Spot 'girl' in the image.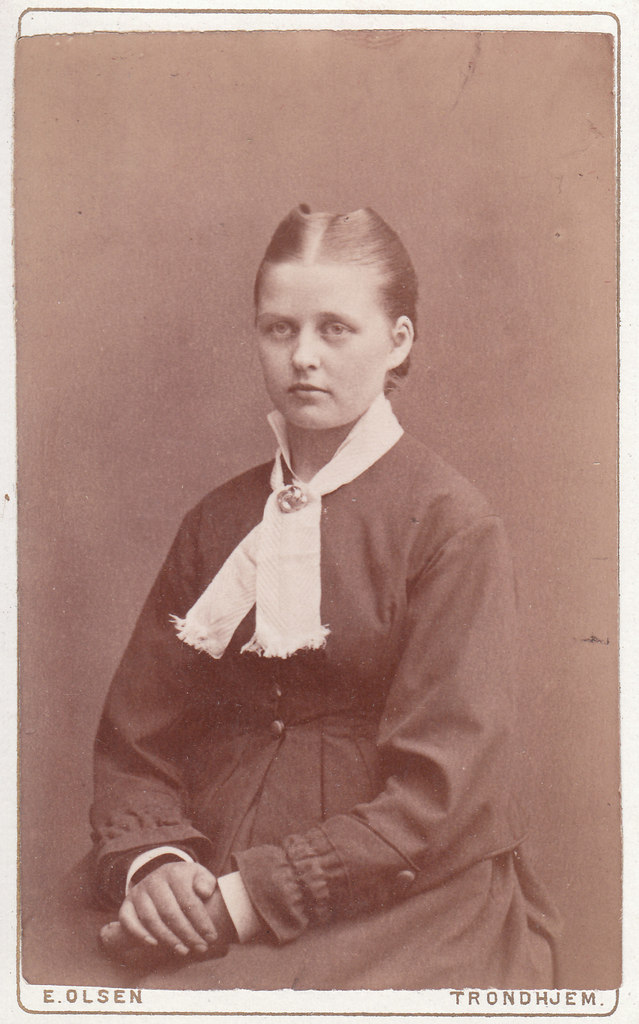
'girl' found at pyautogui.locateOnScreen(72, 196, 554, 992).
